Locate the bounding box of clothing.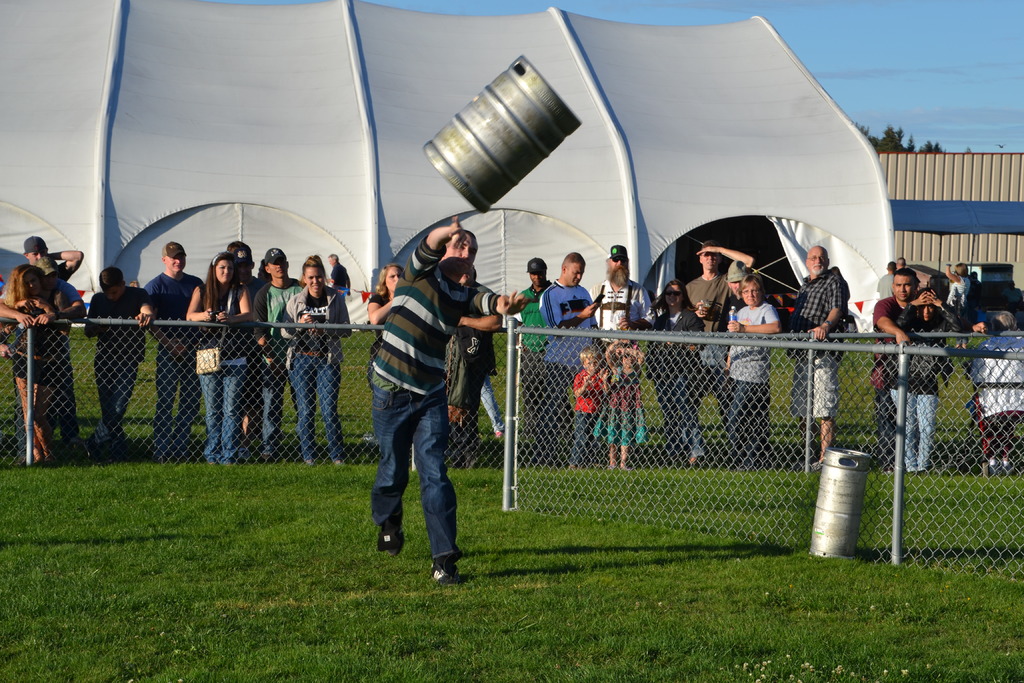
Bounding box: select_region(355, 197, 499, 562).
